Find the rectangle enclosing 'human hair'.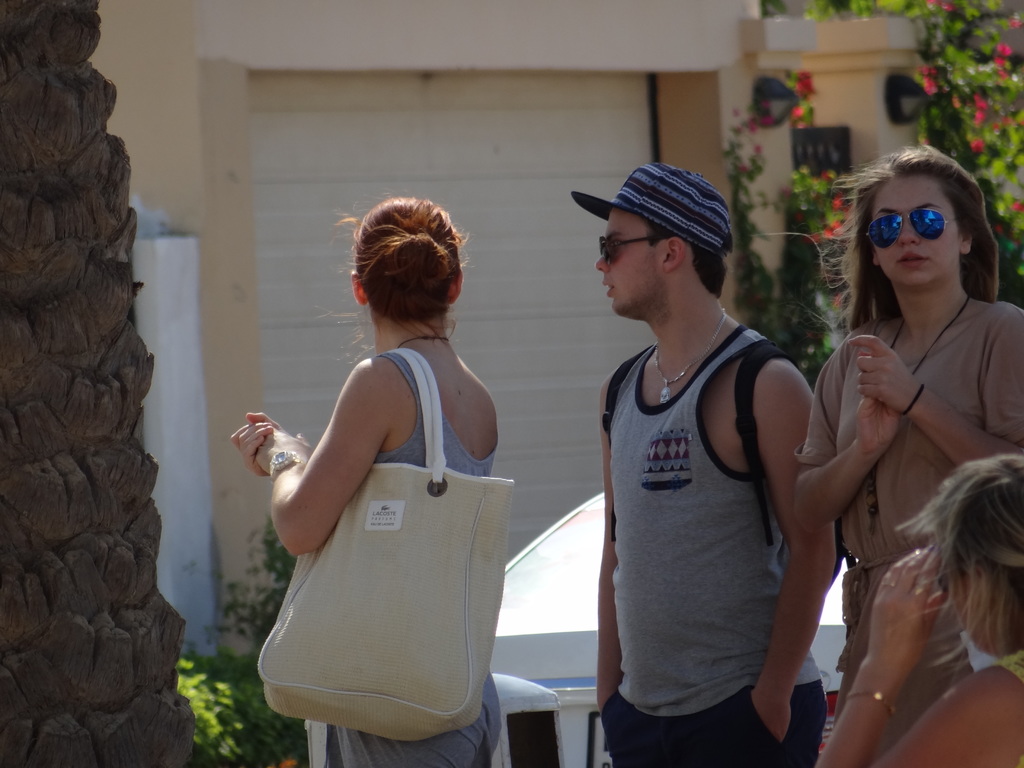
<box>646,220,732,295</box>.
